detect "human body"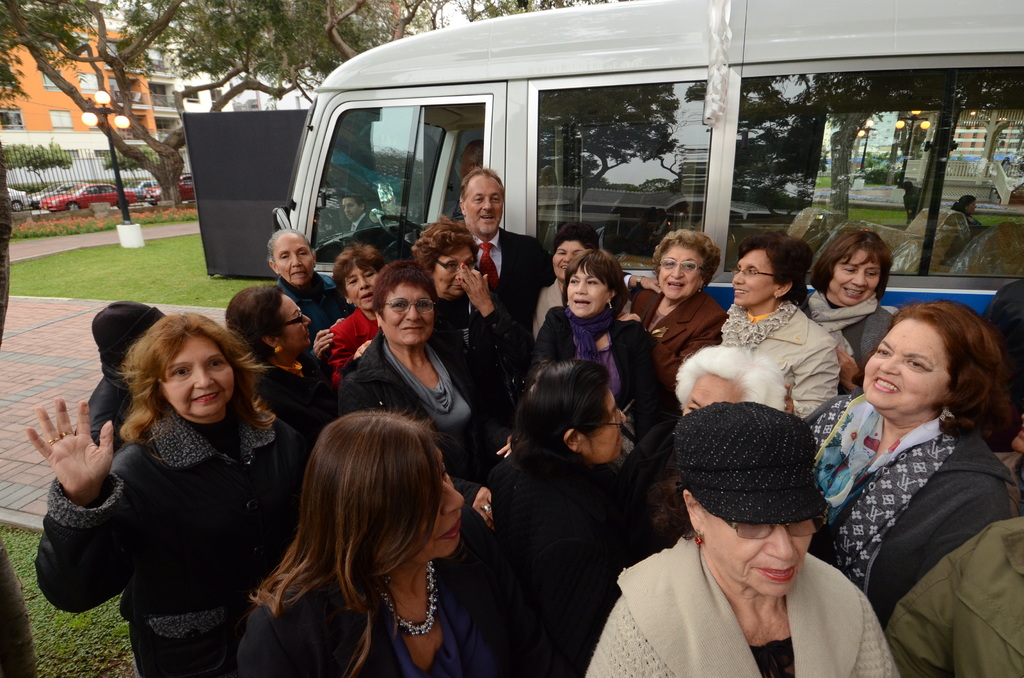
bbox=[454, 218, 554, 324]
